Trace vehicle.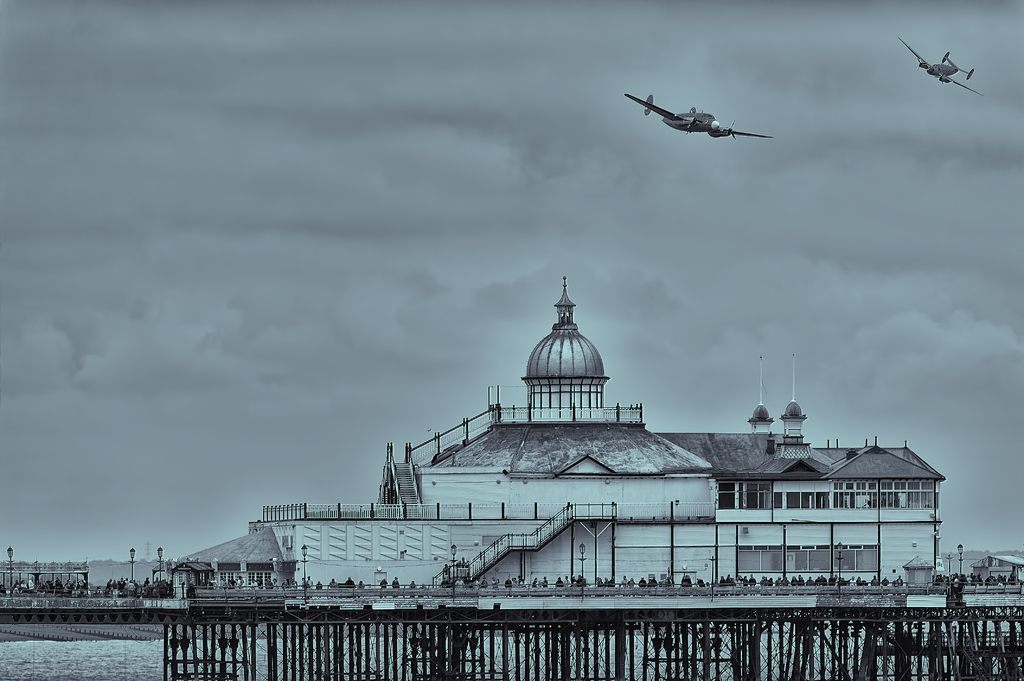
Traced to <region>624, 90, 773, 140</region>.
